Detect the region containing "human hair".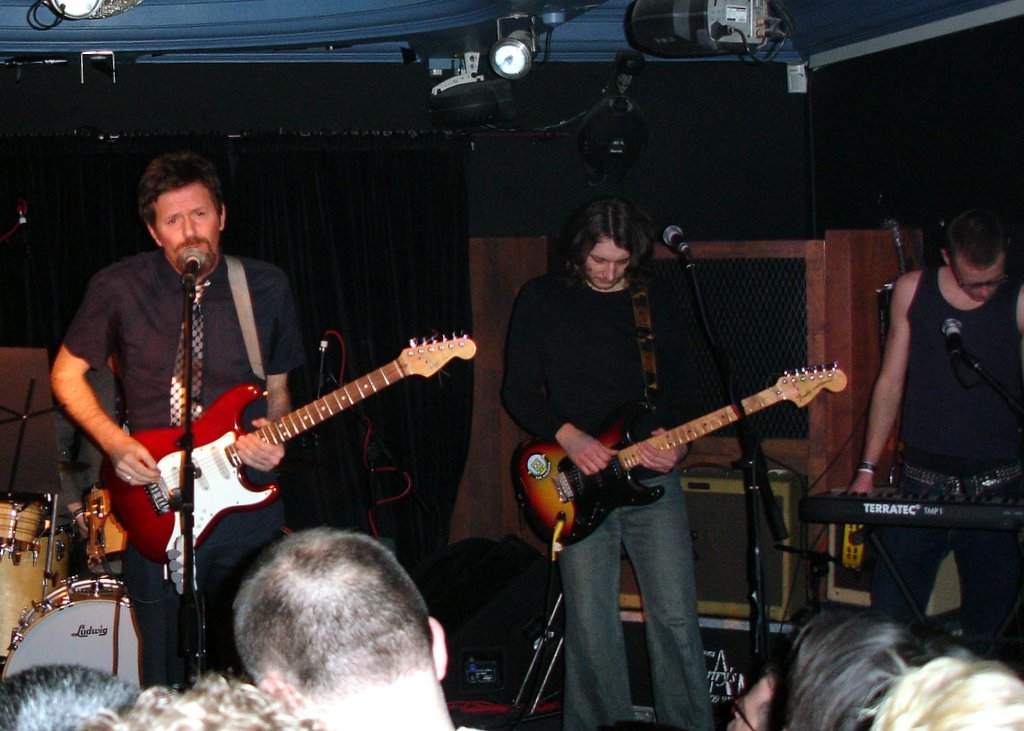
(left=0, top=670, right=143, bottom=730).
